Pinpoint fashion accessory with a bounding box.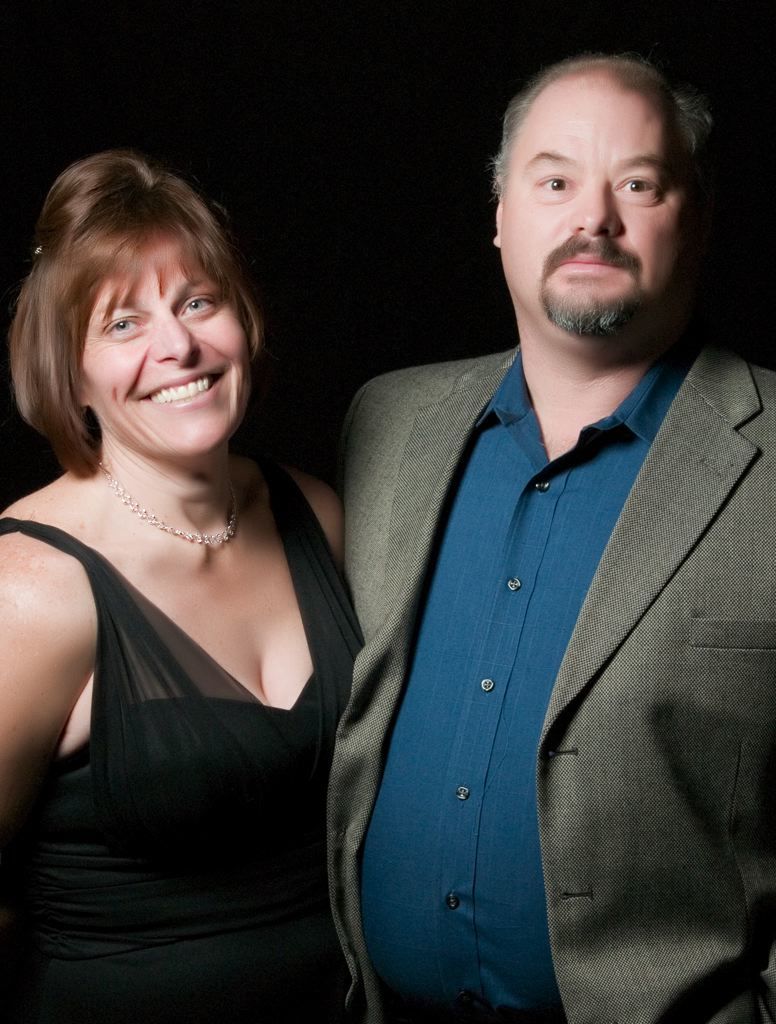
{"x1": 32, "y1": 242, "x2": 42, "y2": 264}.
